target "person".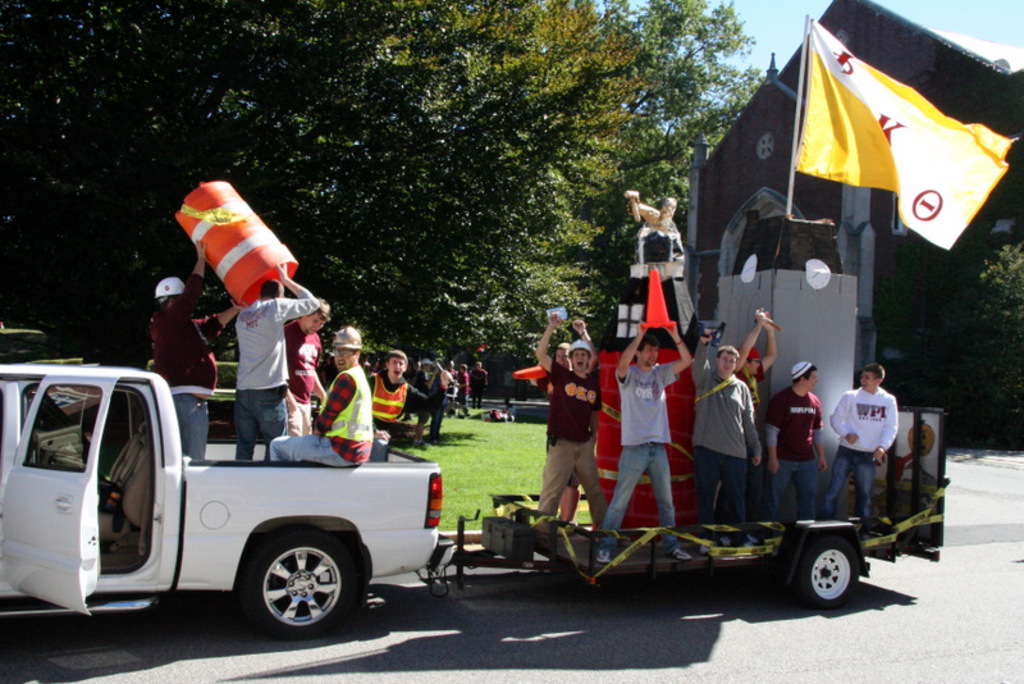
Target region: box(143, 236, 246, 462).
